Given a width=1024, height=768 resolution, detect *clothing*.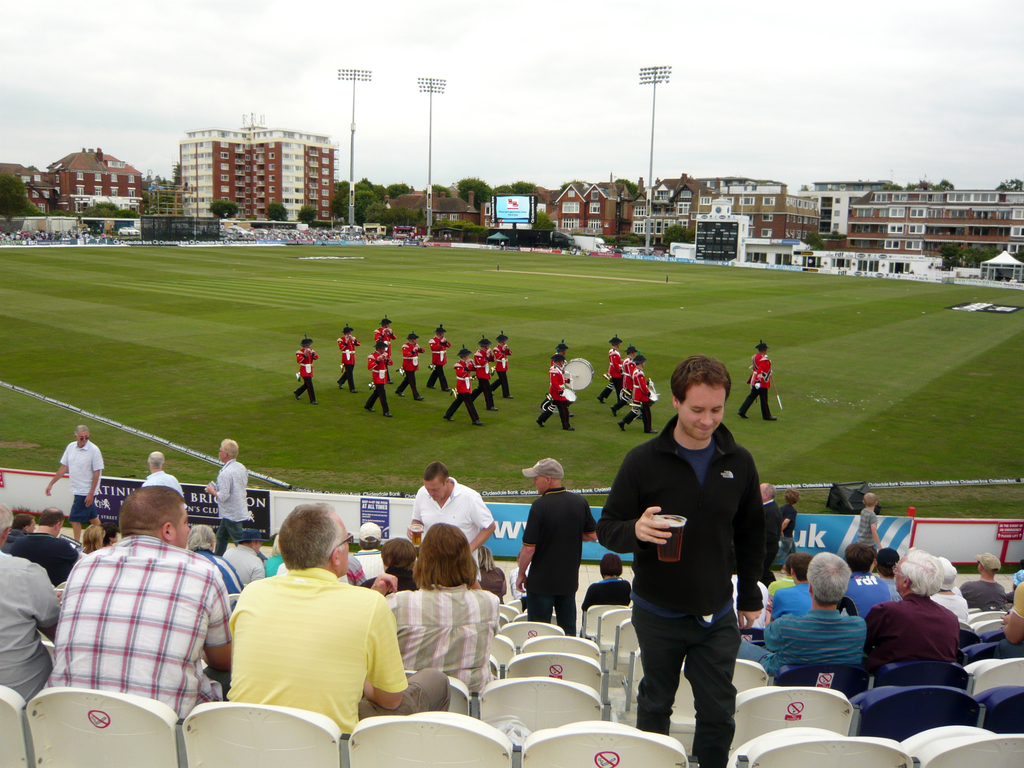
detection(15, 535, 73, 586).
